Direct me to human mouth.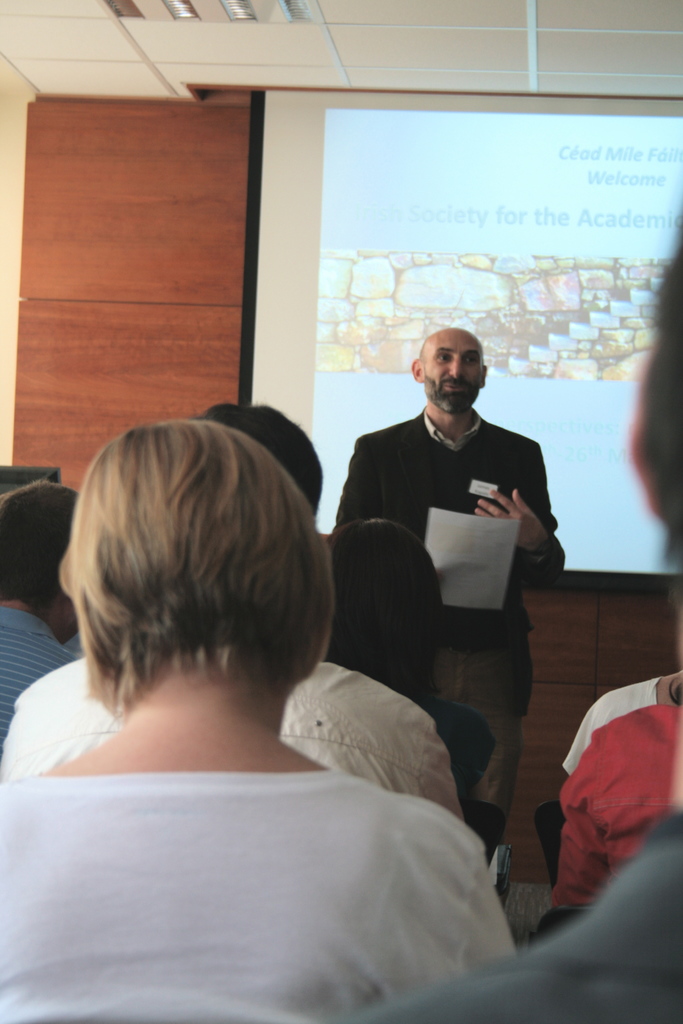
Direction: (438, 374, 472, 394).
